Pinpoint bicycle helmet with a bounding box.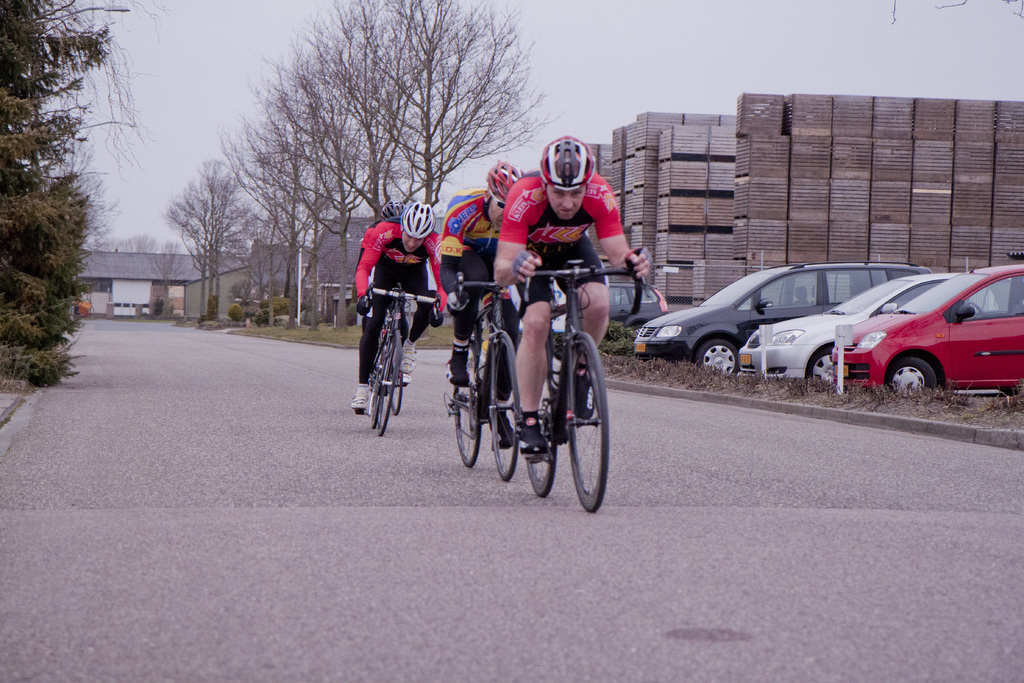
540:135:594:185.
